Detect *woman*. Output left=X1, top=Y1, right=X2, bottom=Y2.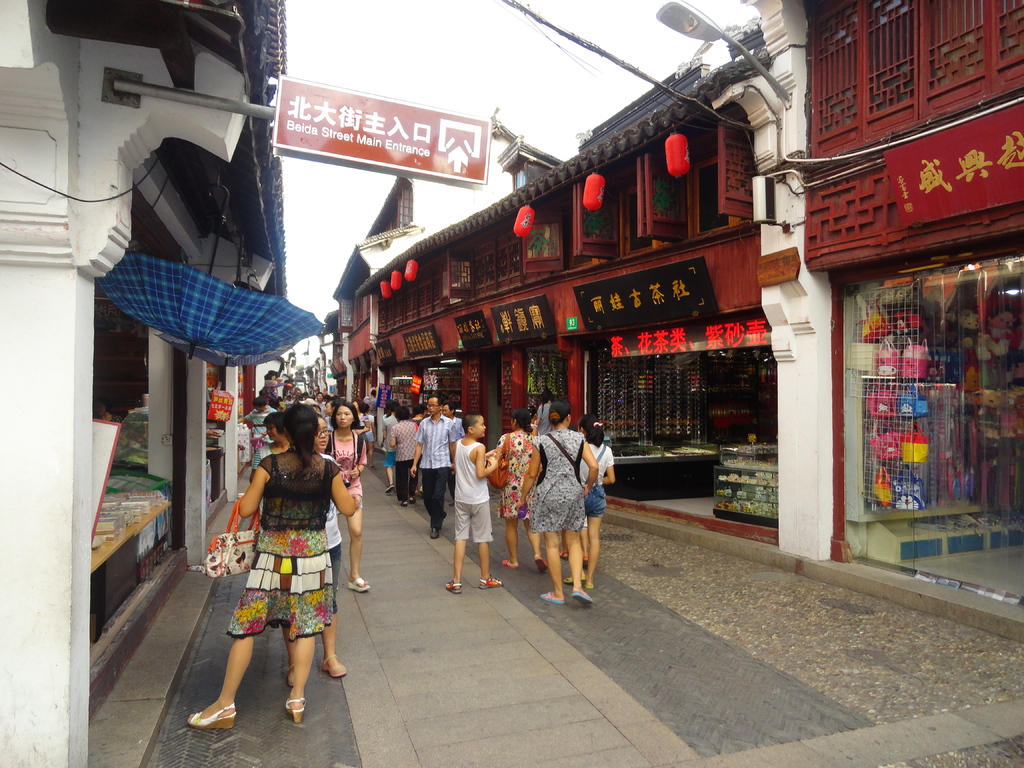
left=578, top=415, right=615, bottom=589.
